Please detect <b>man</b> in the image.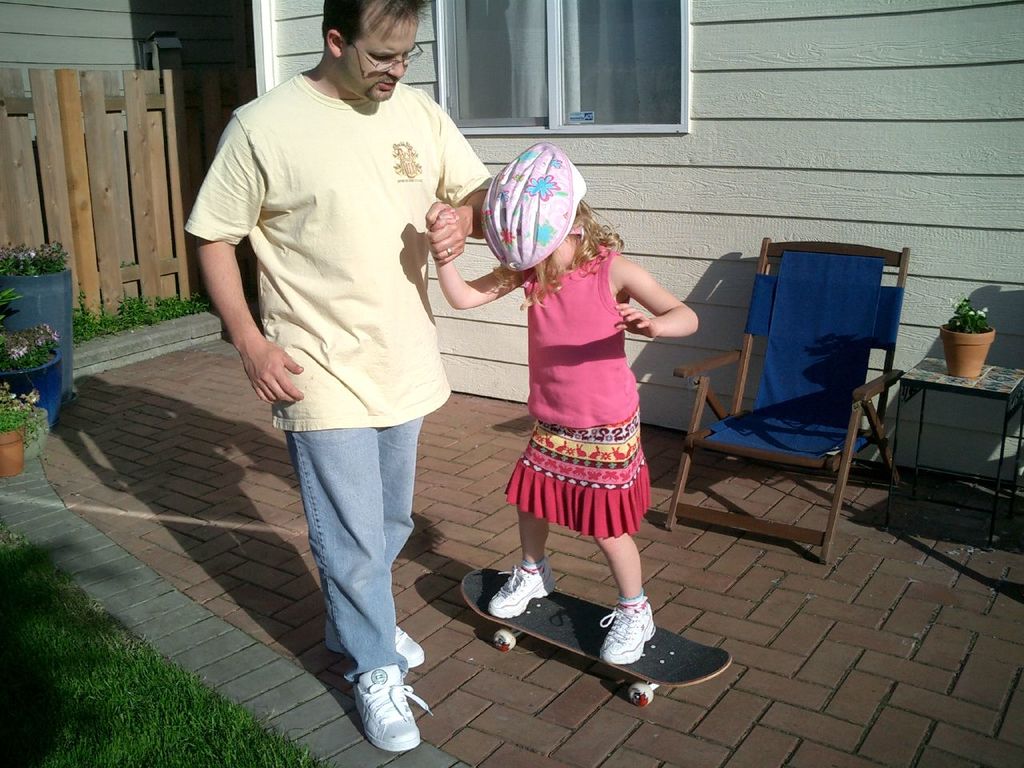
<box>193,0,489,692</box>.
